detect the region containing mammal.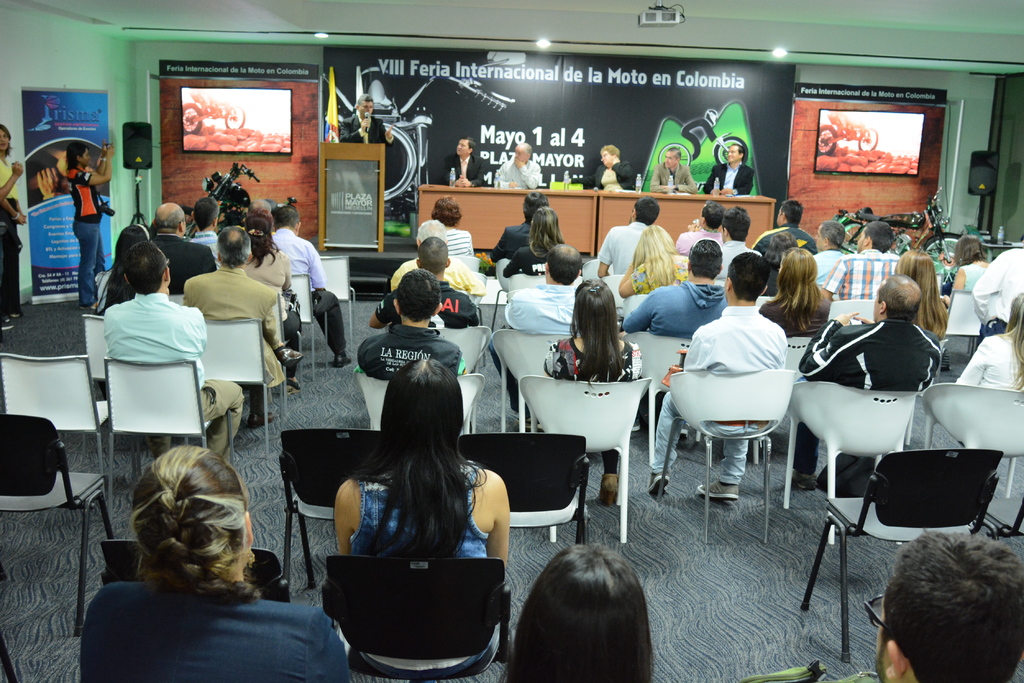
select_region(644, 254, 787, 501).
